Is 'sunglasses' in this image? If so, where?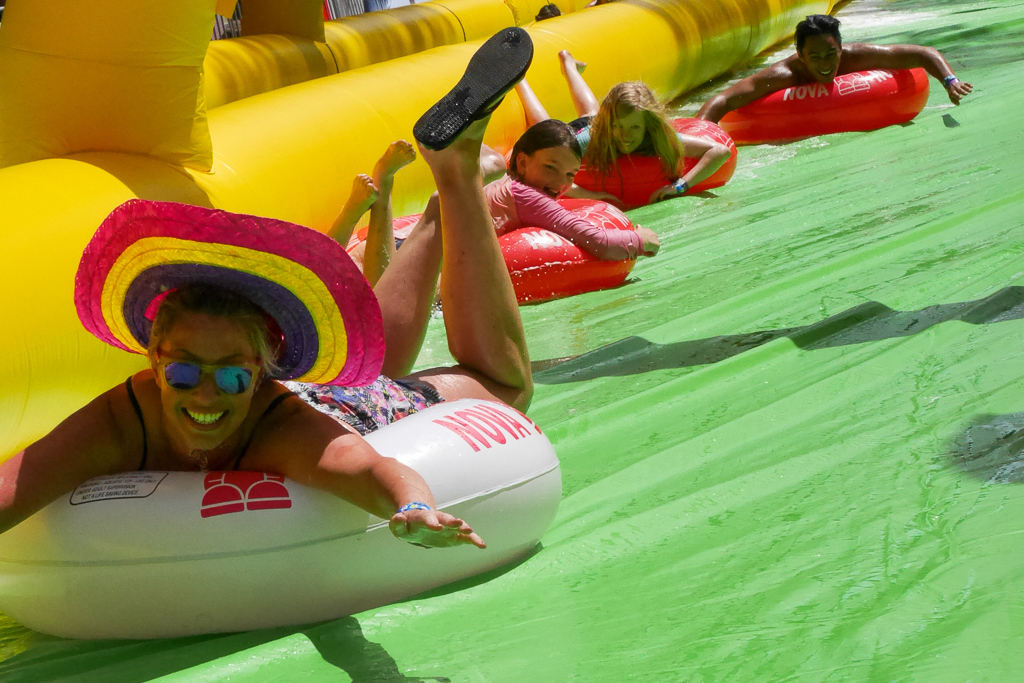
Yes, at {"x1": 155, "y1": 354, "x2": 261, "y2": 393}.
